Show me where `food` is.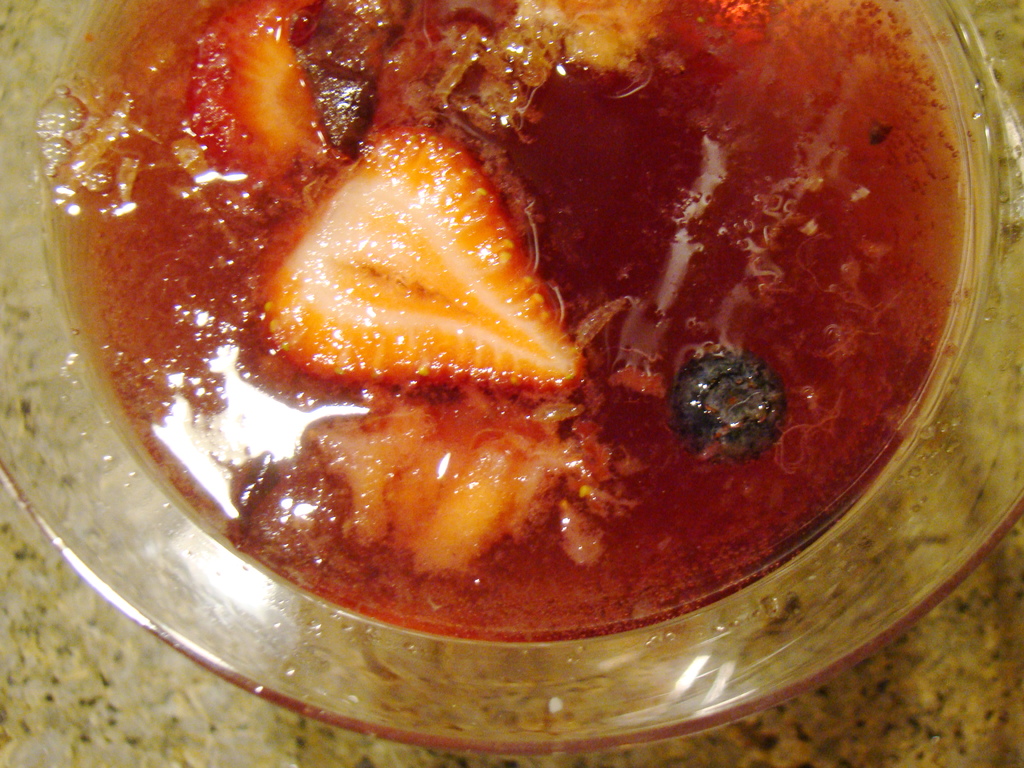
`food` is at crop(66, 15, 991, 672).
